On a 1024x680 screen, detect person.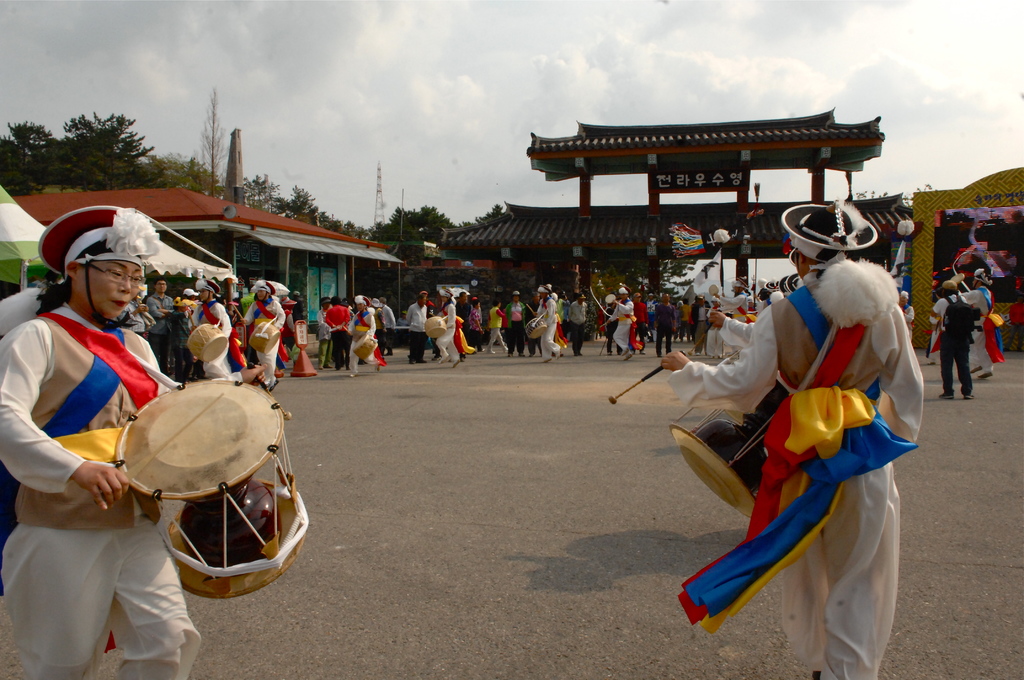
detection(468, 296, 483, 352).
